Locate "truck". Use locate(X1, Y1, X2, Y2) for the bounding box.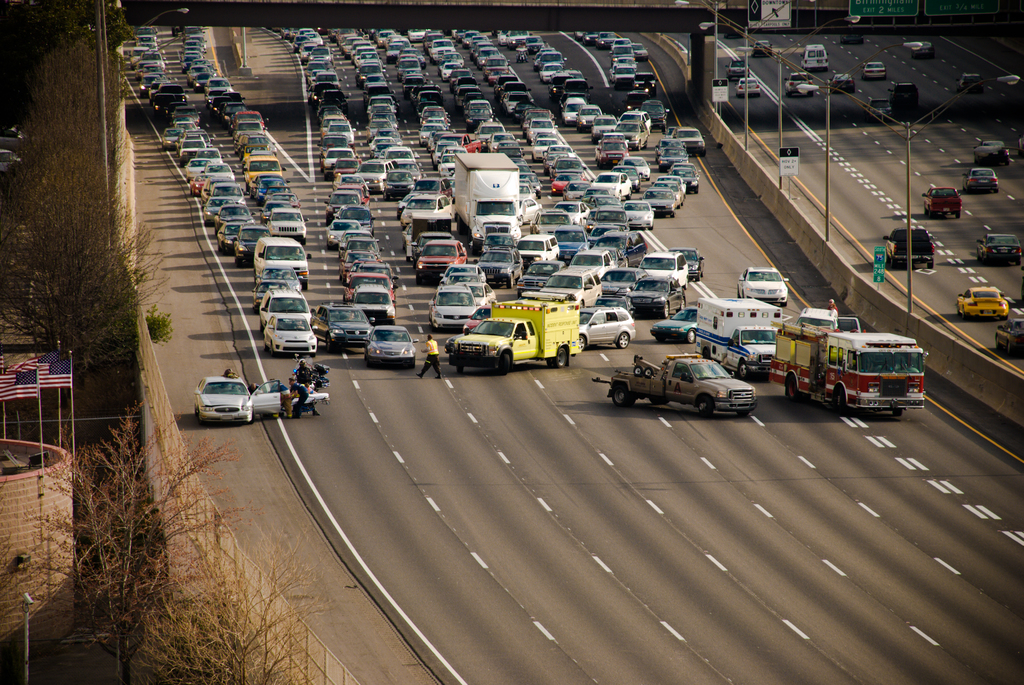
locate(590, 345, 758, 410).
